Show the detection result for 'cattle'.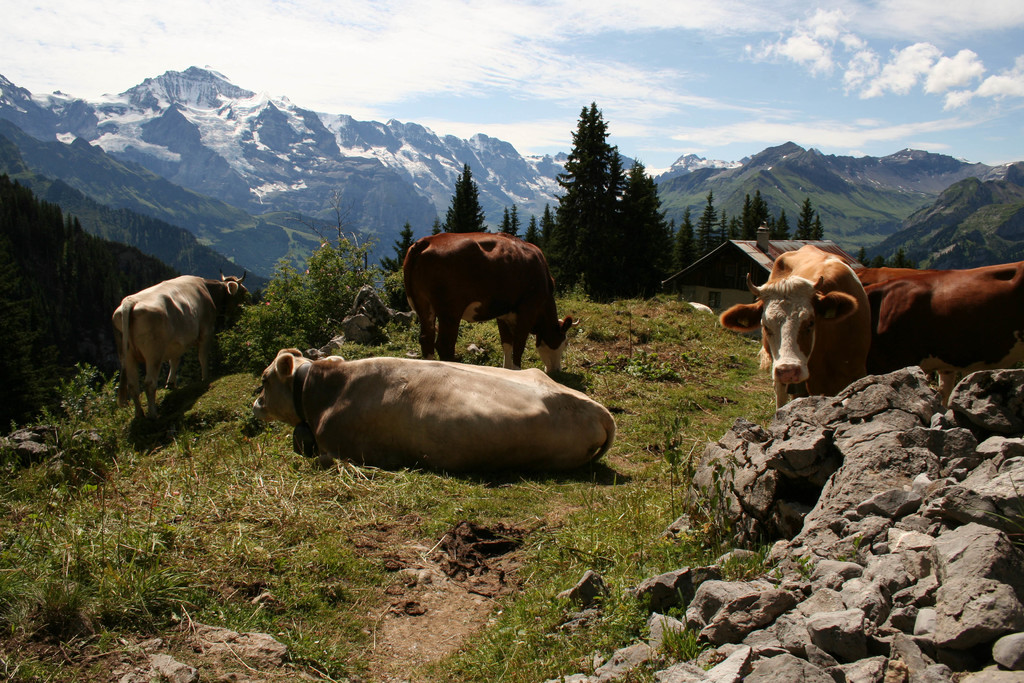
(399, 231, 579, 375).
